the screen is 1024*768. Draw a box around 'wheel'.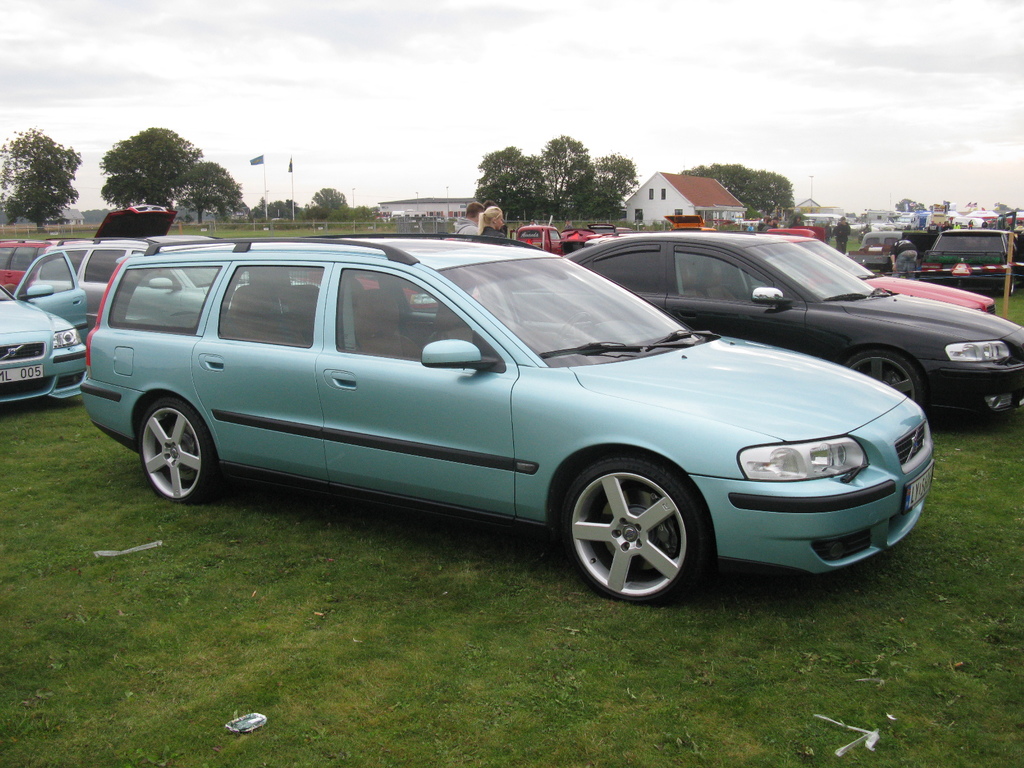
l=563, t=310, r=591, b=333.
